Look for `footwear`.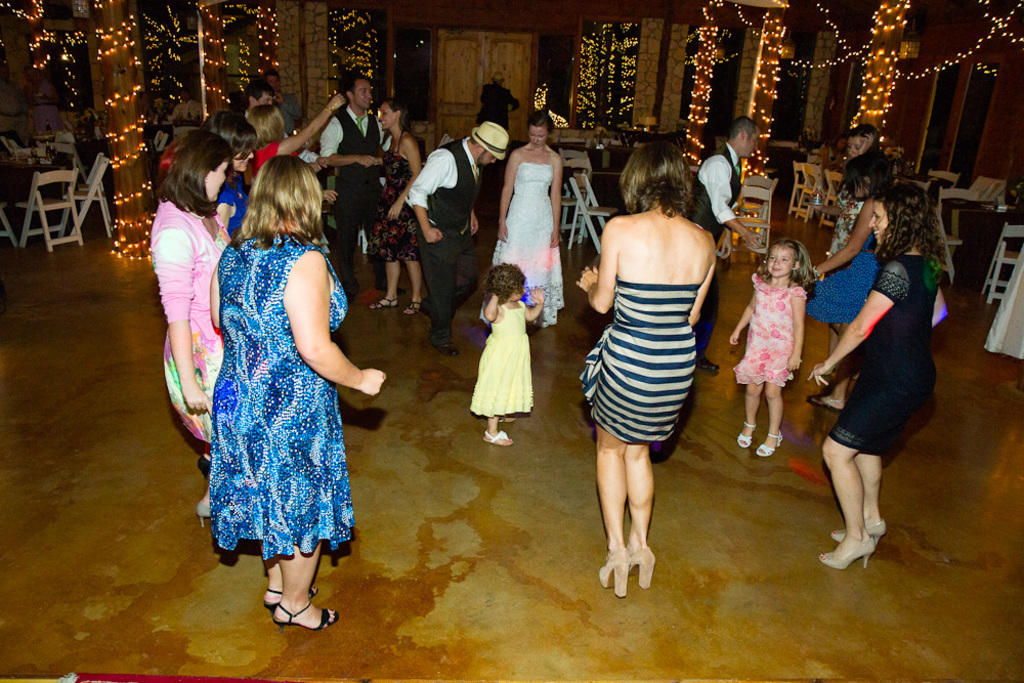
Found: (x1=197, y1=450, x2=213, y2=482).
